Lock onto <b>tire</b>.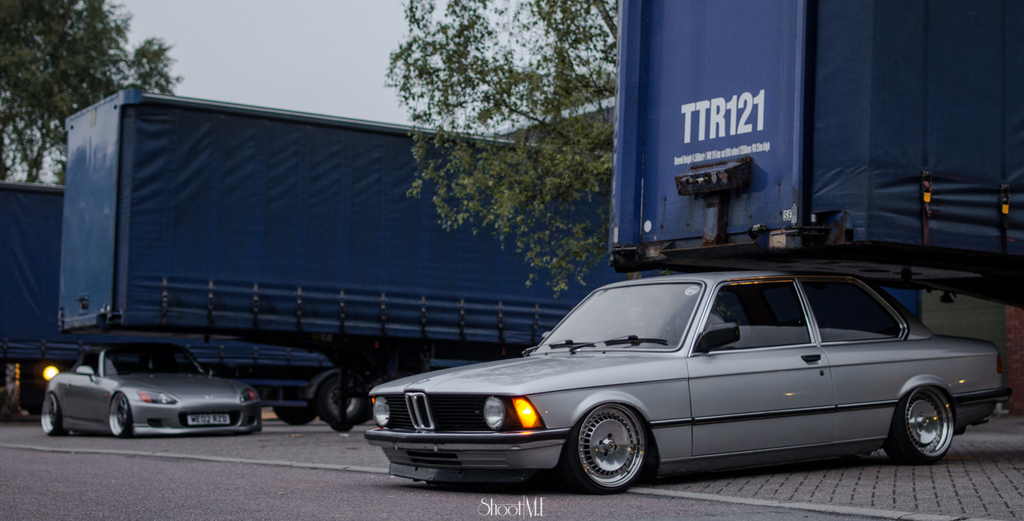
Locked: 573,413,658,498.
